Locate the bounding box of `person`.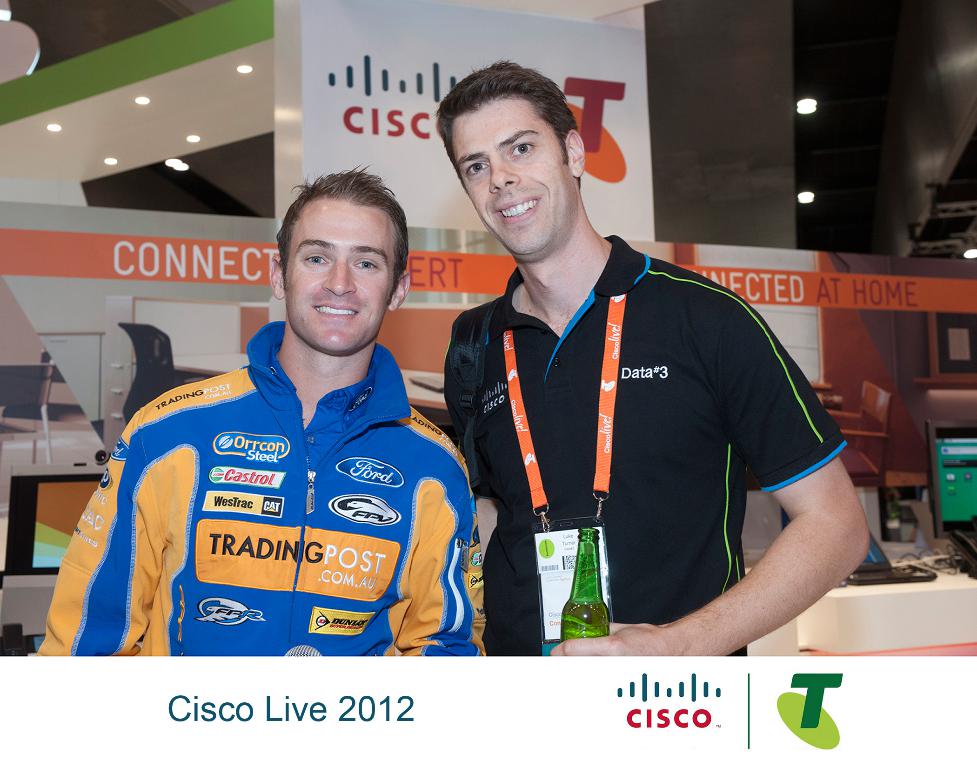
Bounding box: <region>446, 98, 848, 671</region>.
